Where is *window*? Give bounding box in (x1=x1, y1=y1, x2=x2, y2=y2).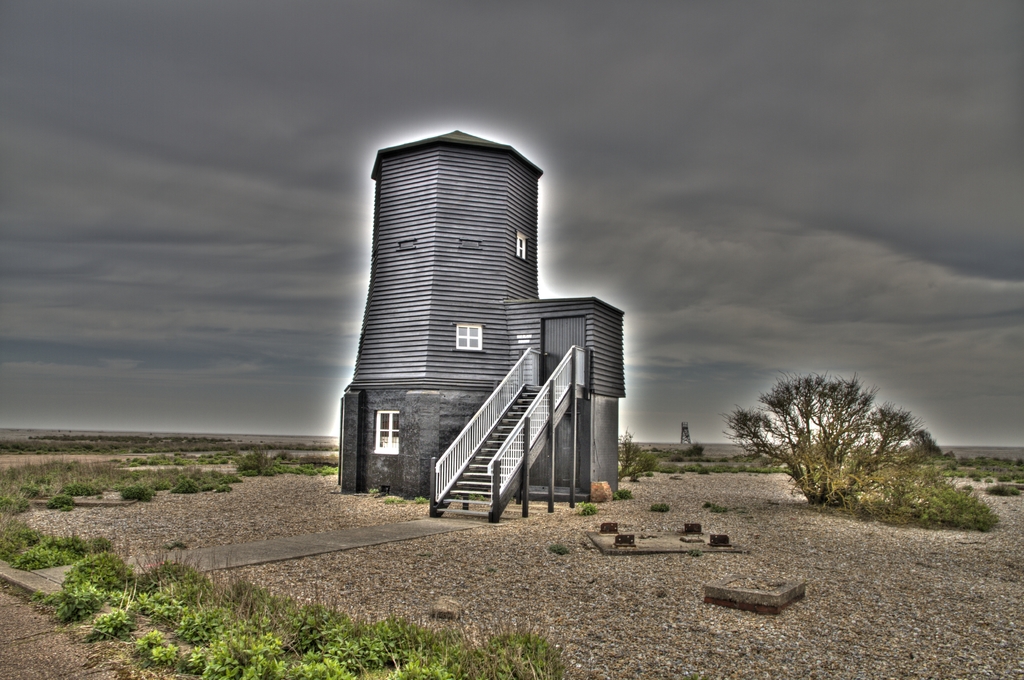
(x1=455, y1=323, x2=486, y2=351).
